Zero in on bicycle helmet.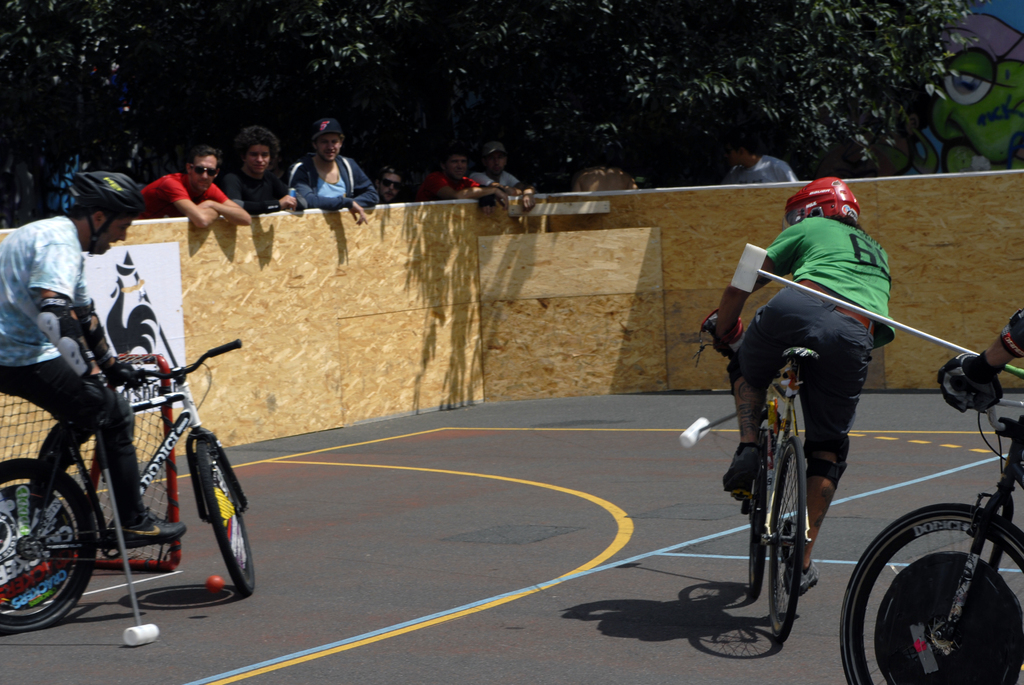
Zeroed in: <region>69, 166, 148, 246</region>.
